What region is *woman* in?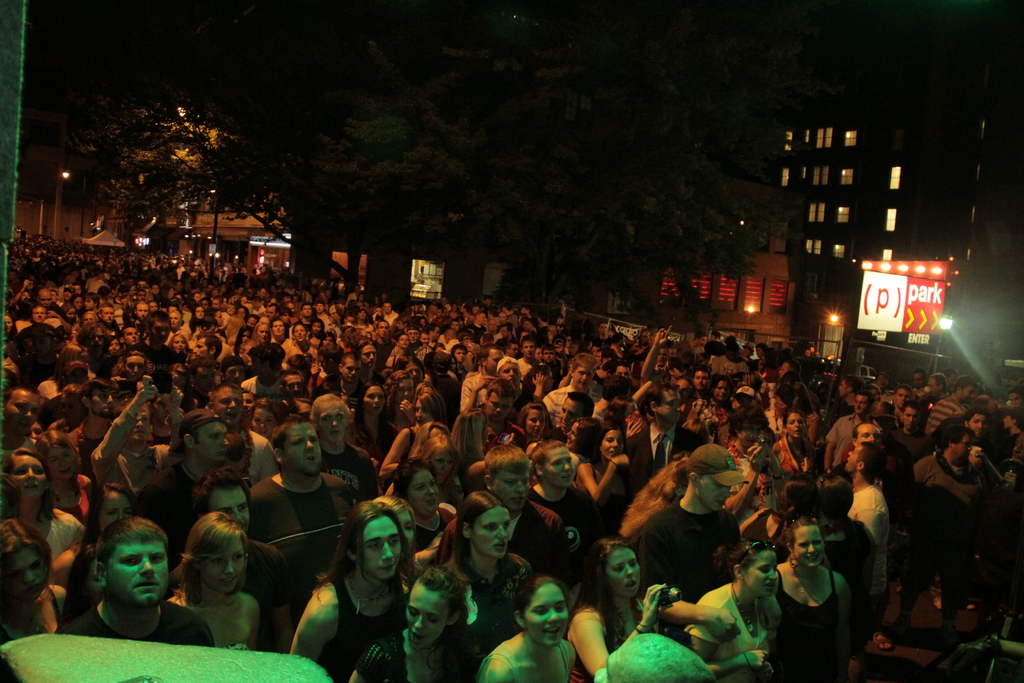
<region>80, 307, 97, 324</region>.
